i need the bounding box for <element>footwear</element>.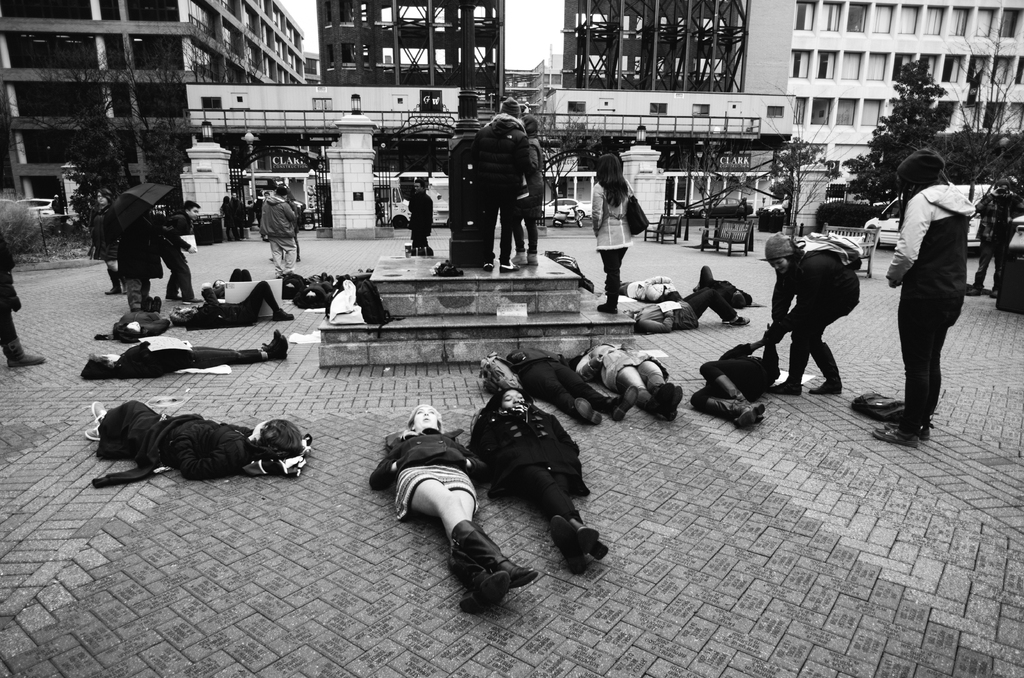
Here it is: locate(597, 302, 618, 314).
